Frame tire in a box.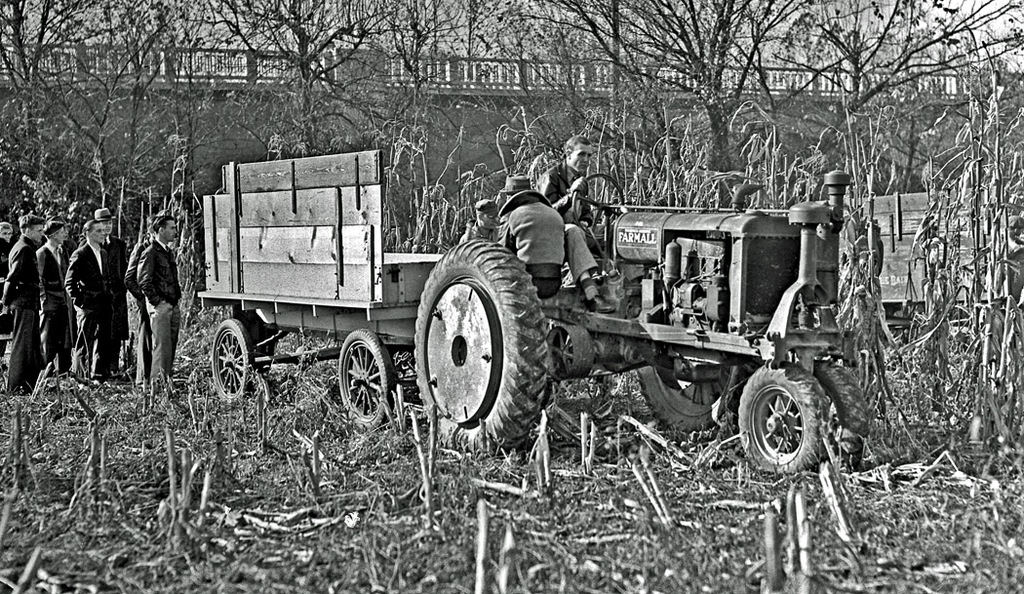
{"x1": 410, "y1": 237, "x2": 548, "y2": 450}.
